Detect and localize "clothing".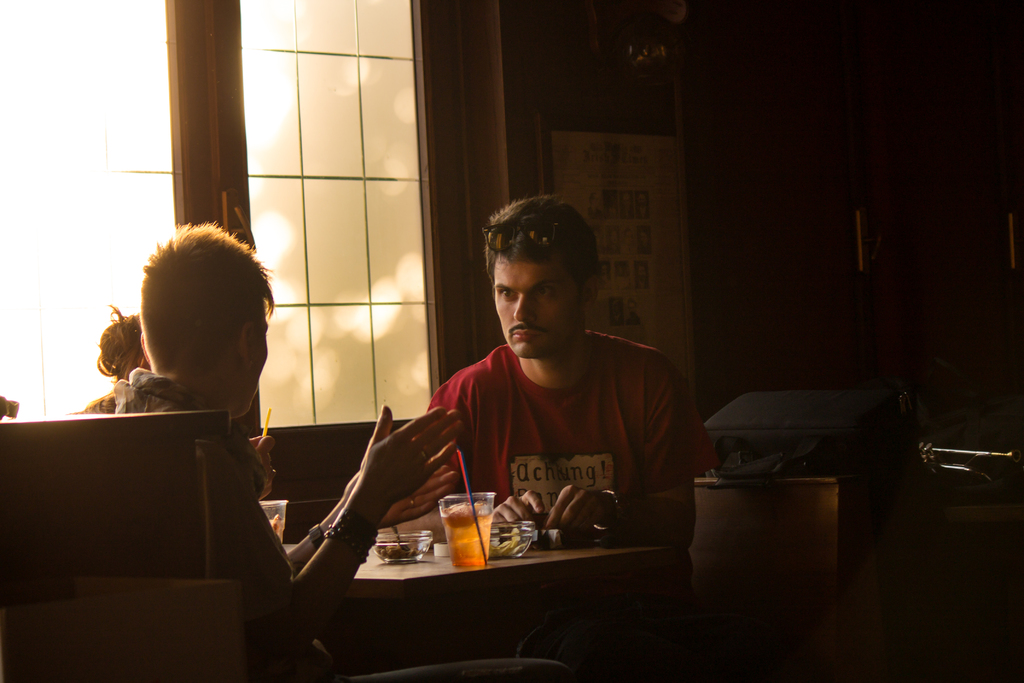
Localized at (393,289,710,577).
